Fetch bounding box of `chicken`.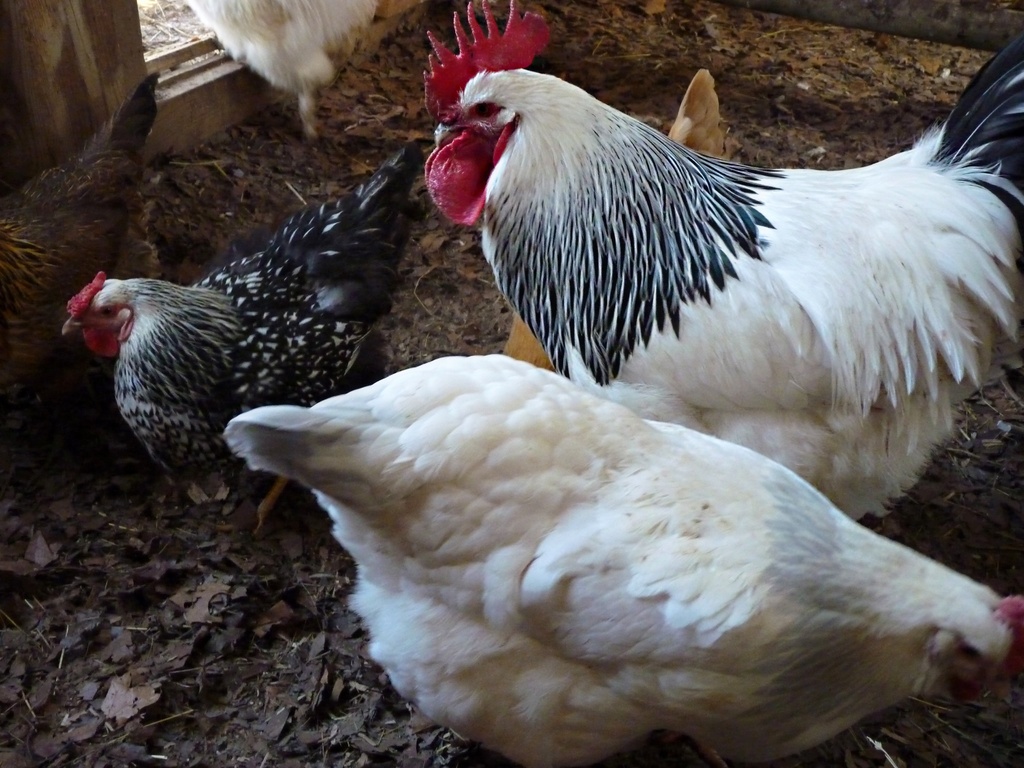
Bbox: select_region(402, 0, 1023, 529).
